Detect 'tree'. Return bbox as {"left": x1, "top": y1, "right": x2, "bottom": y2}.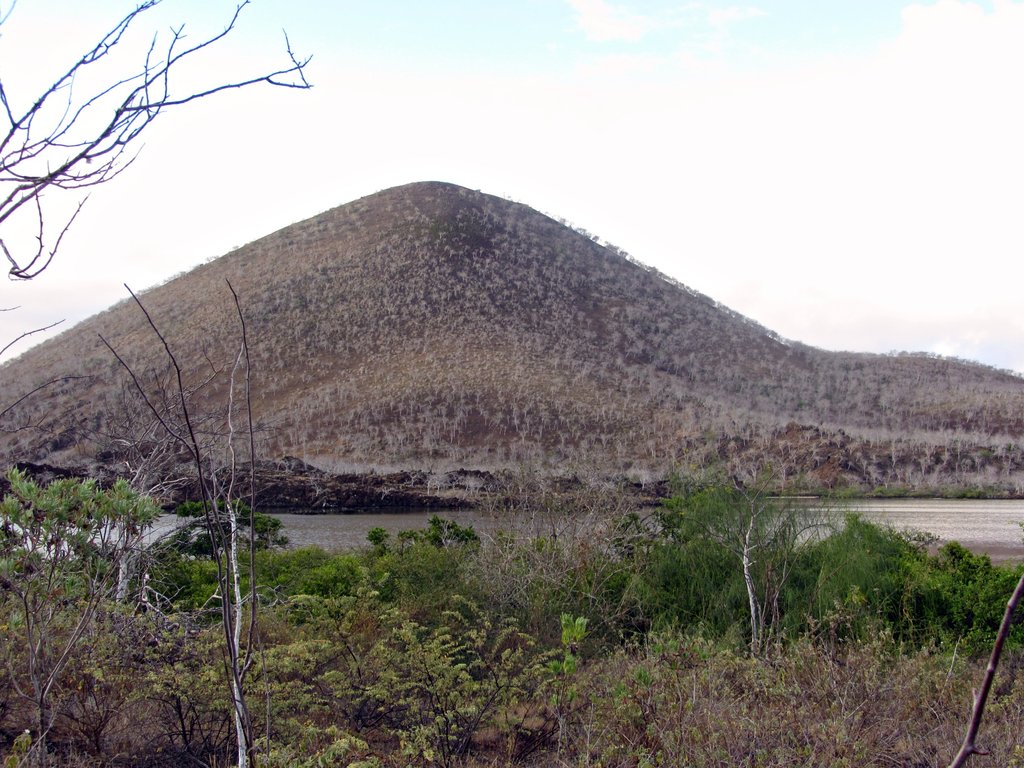
{"left": 664, "top": 455, "right": 790, "bottom": 661}.
